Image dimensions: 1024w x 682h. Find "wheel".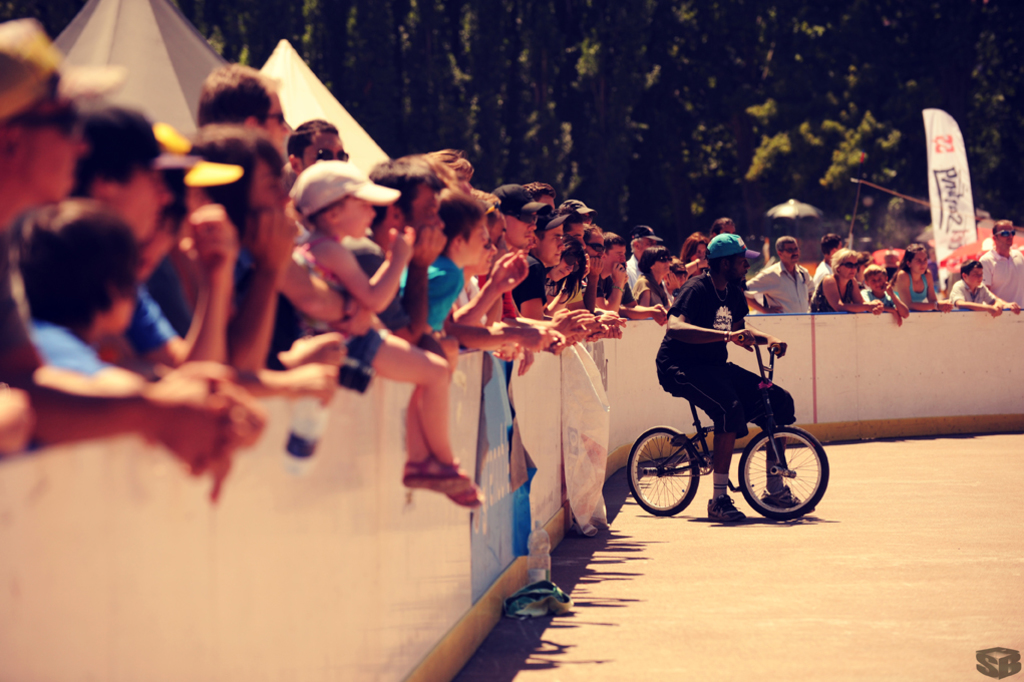
left=625, top=423, right=704, bottom=517.
